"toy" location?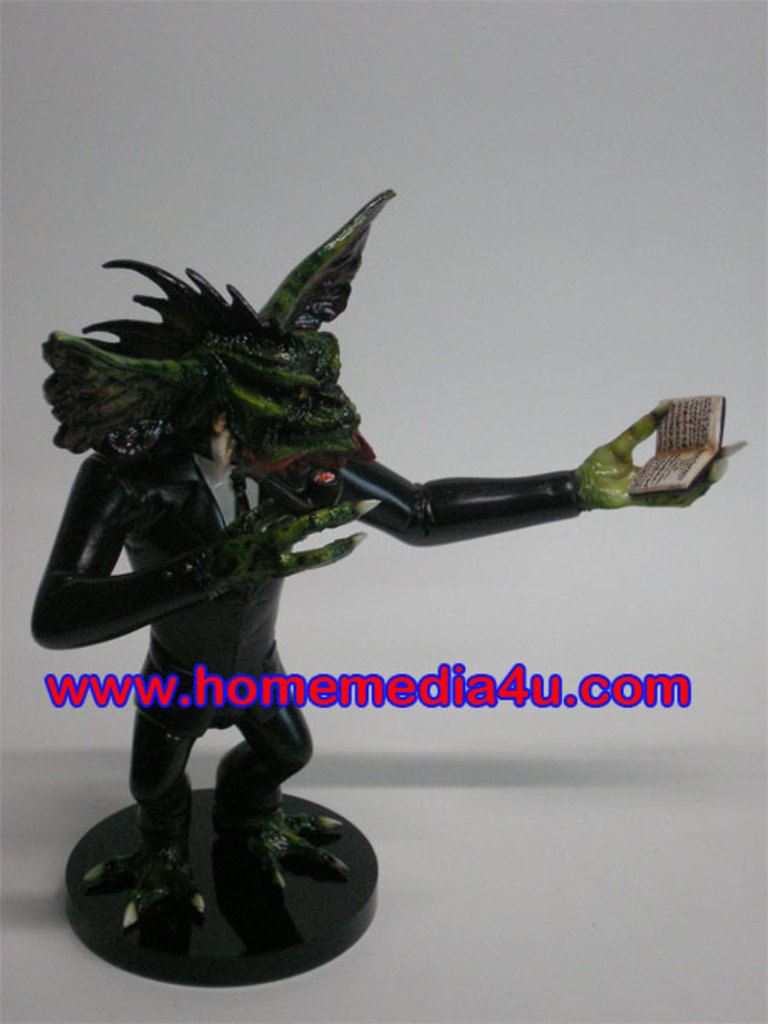
BBox(31, 190, 746, 990)
